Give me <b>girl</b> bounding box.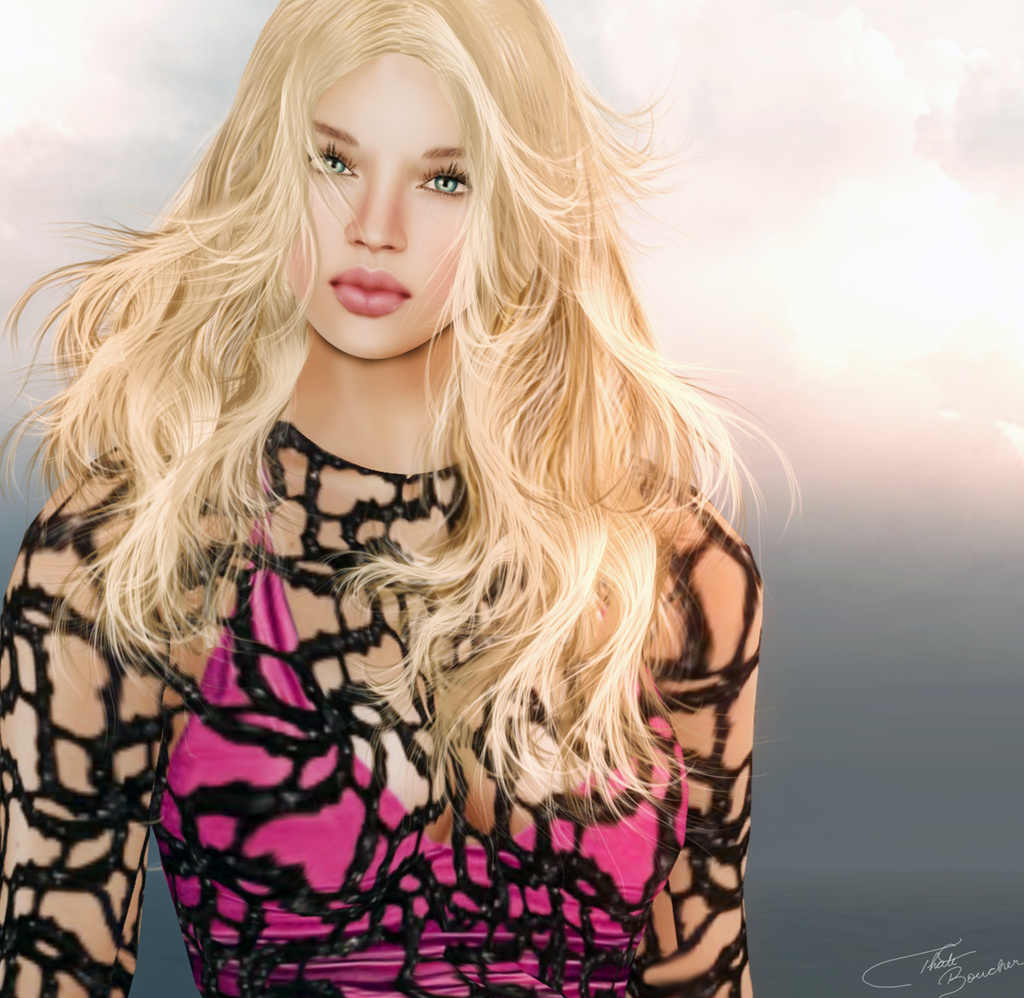
<bbox>0, 0, 804, 997</bbox>.
